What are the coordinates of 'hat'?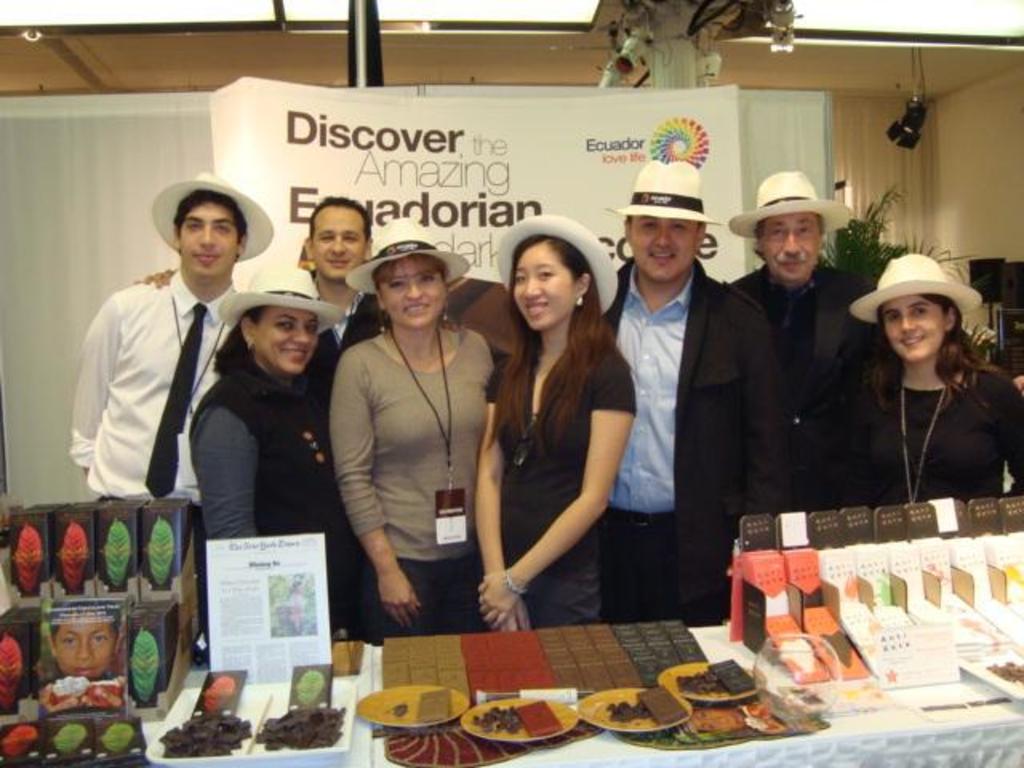
494, 213, 619, 312.
